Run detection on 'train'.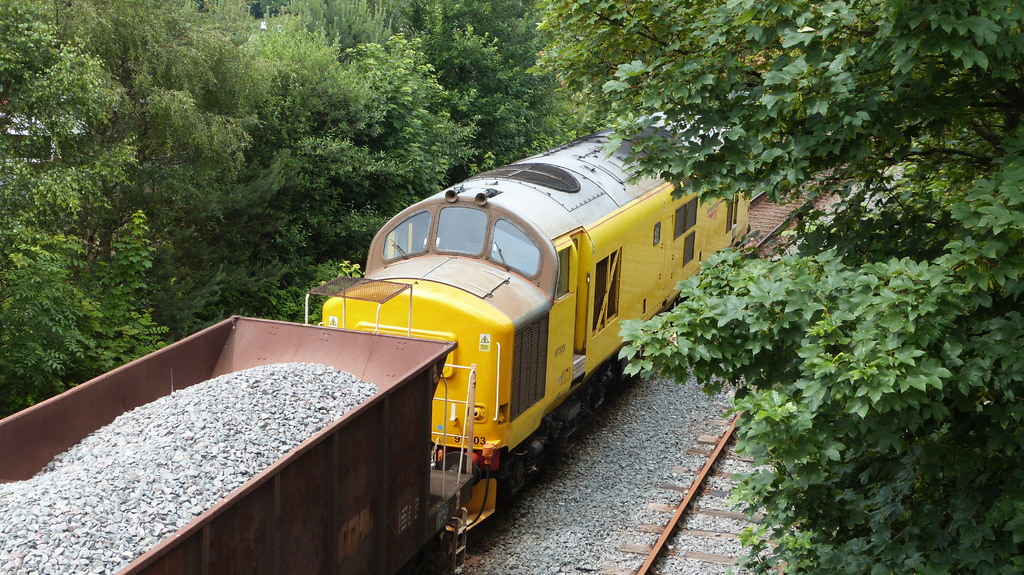
Result: box=[0, 91, 759, 574].
